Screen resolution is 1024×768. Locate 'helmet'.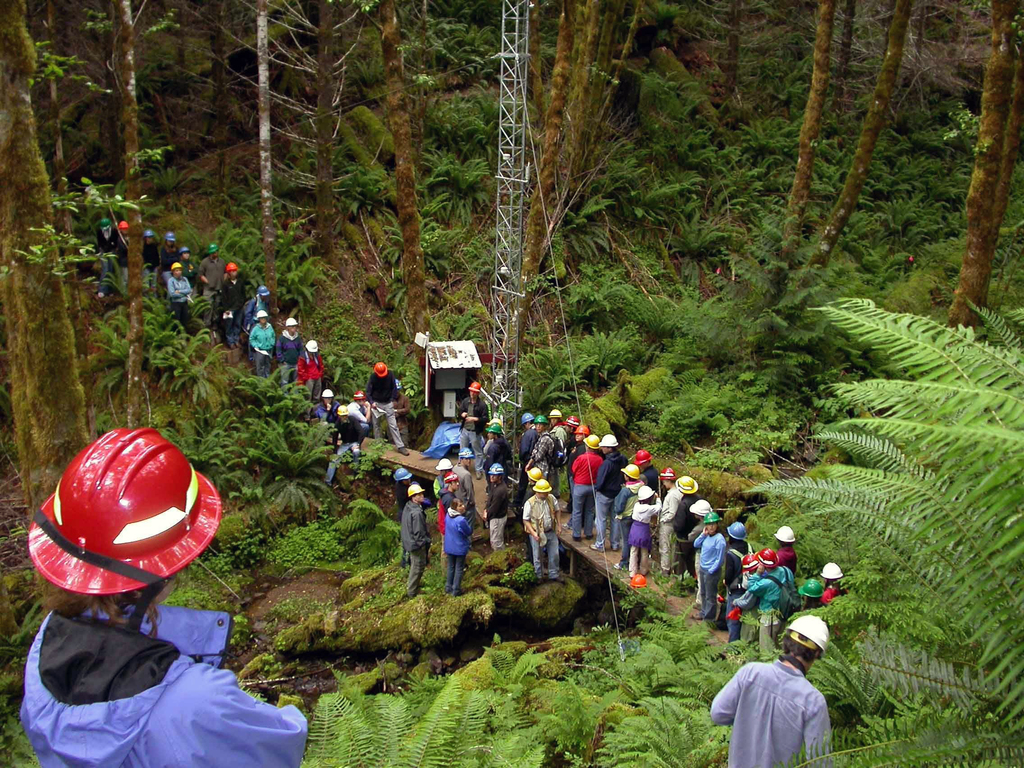
rect(822, 561, 844, 581).
